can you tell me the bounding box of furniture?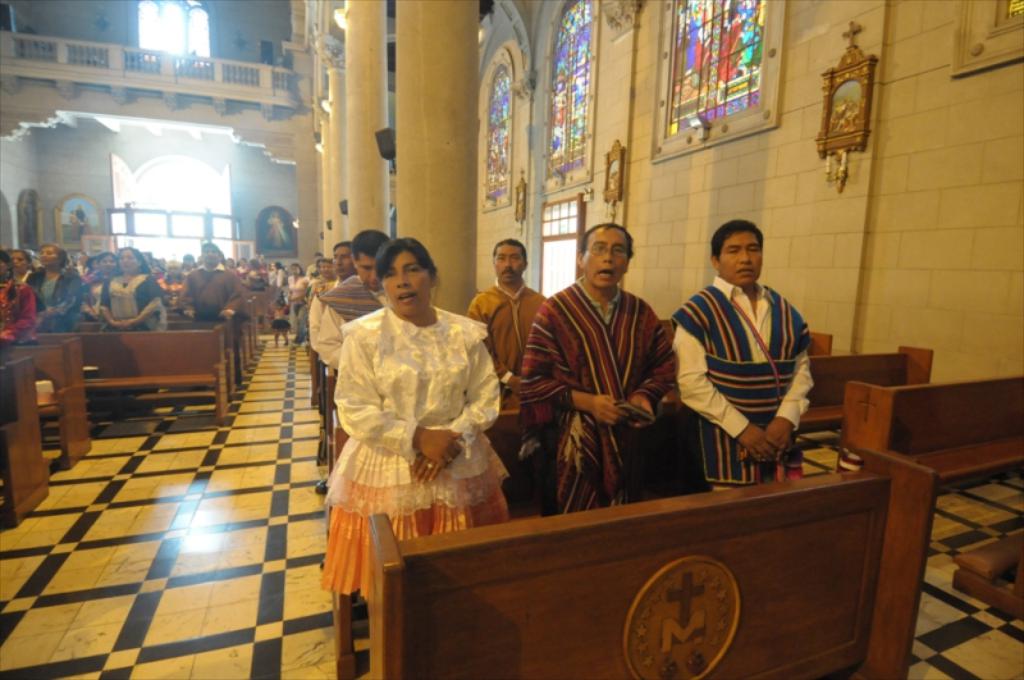
808:328:833:359.
